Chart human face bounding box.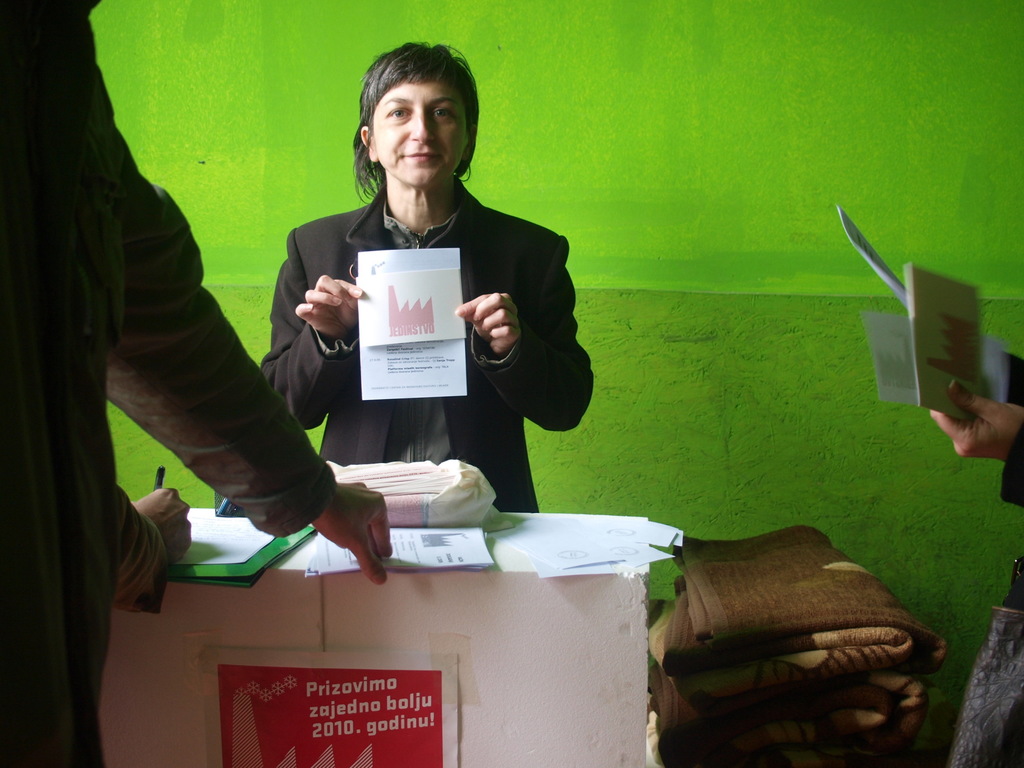
Charted: 374:84:468:188.
